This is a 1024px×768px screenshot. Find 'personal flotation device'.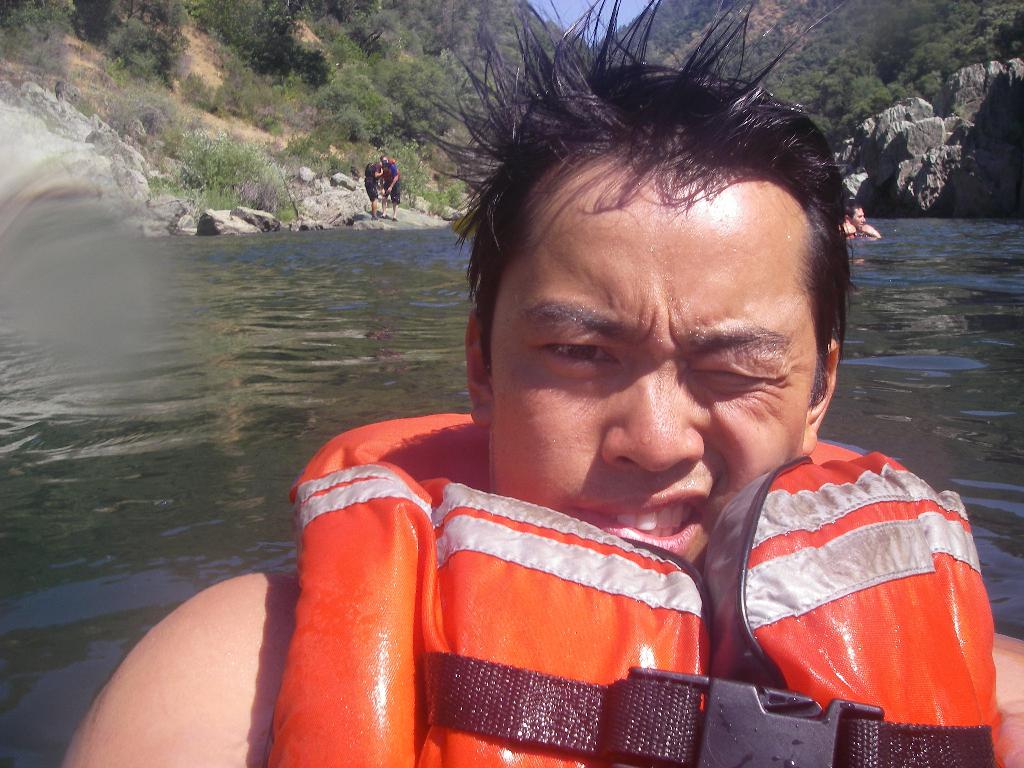
Bounding box: 369 150 402 191.
